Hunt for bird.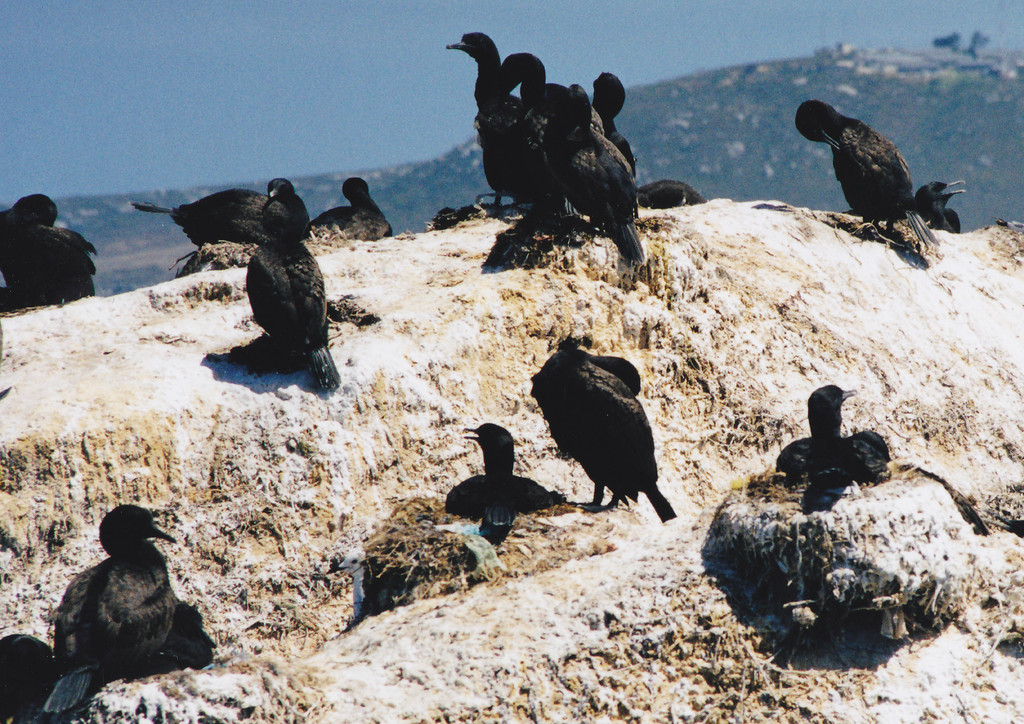
Hunted down at 0,190,98,306.
